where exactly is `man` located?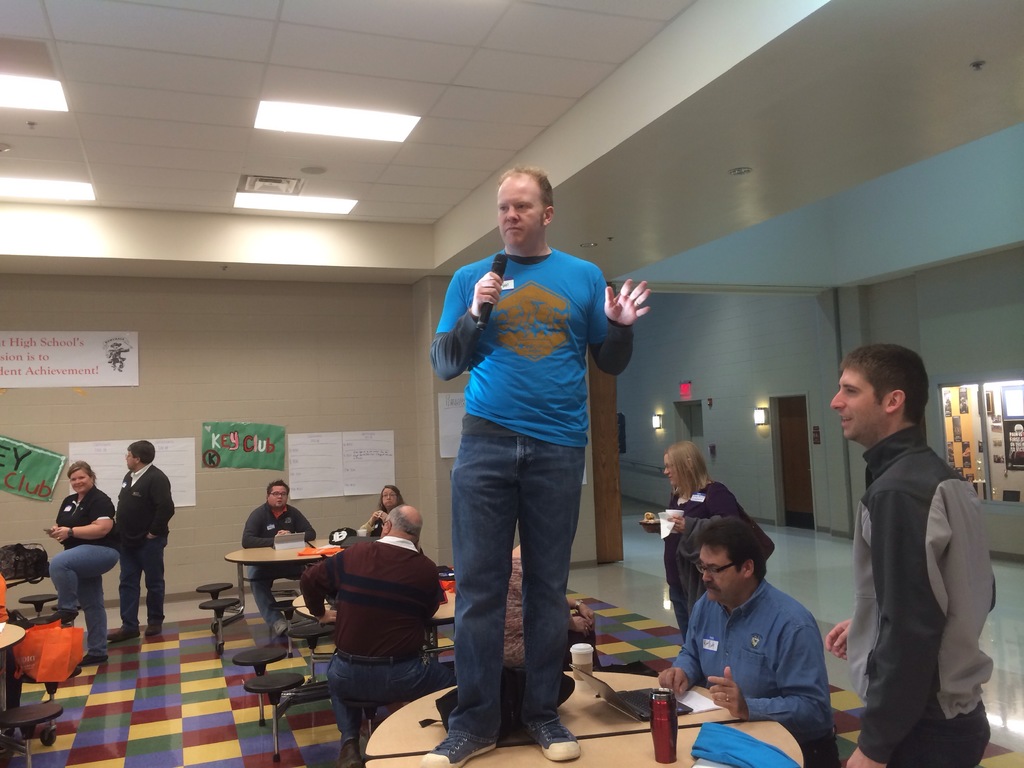
Its bounding box is pyautogui.locateOnScreen(296, 501, 445, 764).
